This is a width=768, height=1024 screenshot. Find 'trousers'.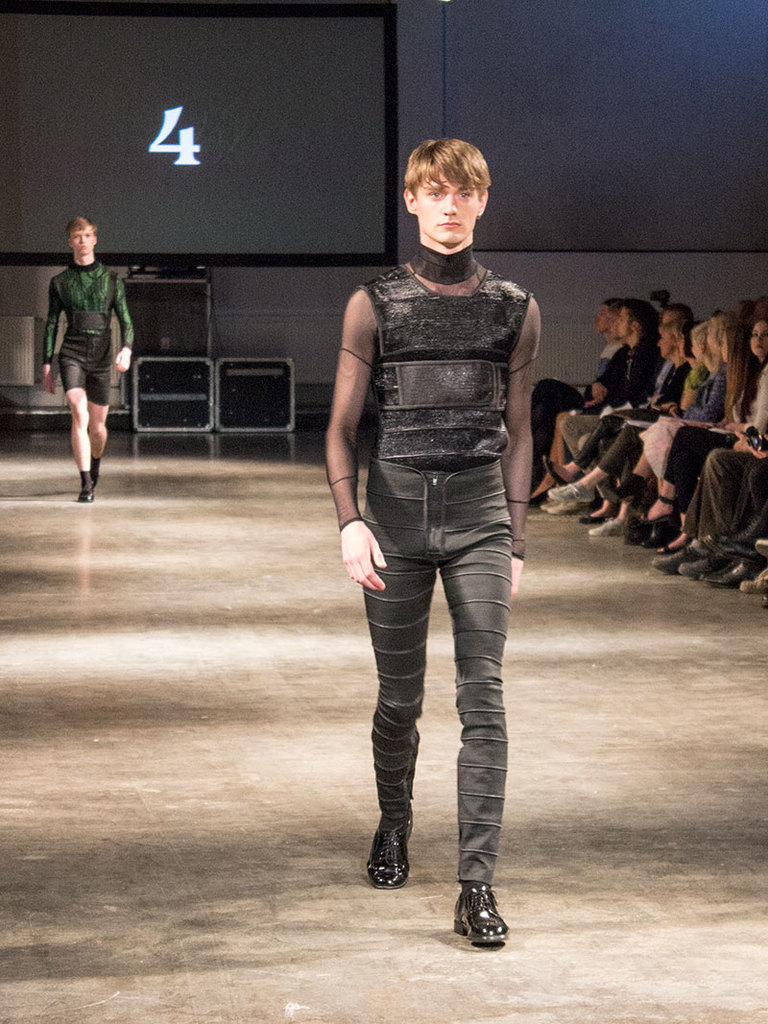
Bounding box: [x1=356, y1=473, x2=503, y2=905].
